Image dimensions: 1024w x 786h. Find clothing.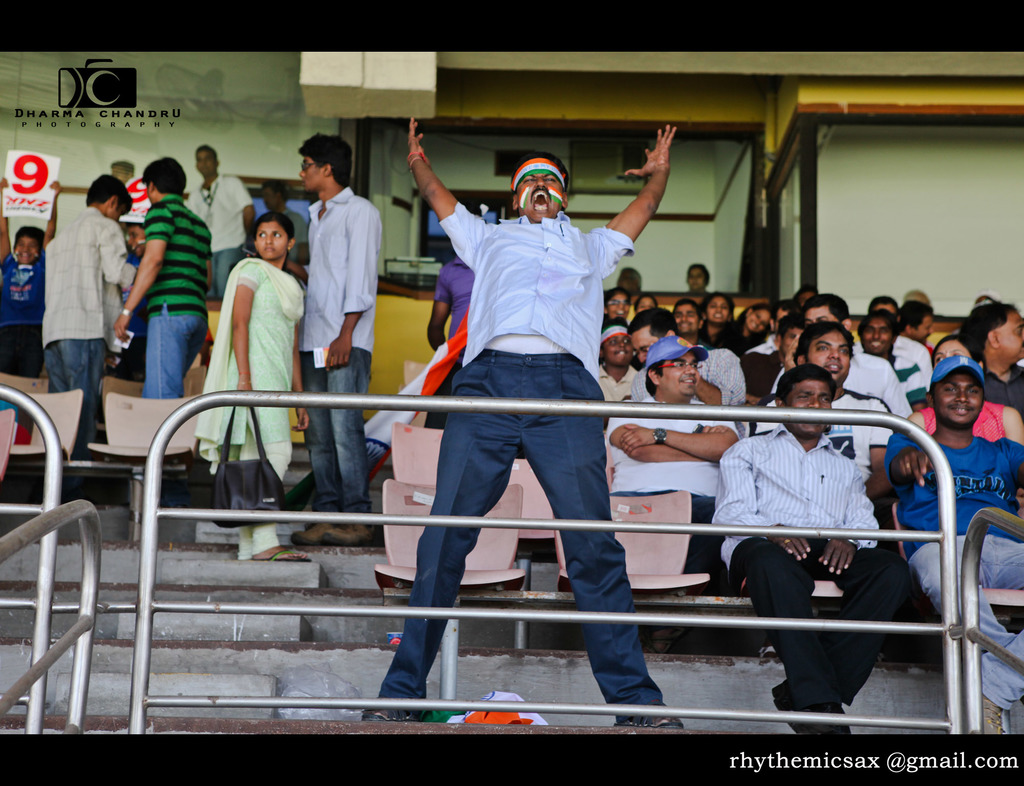
crop(737, 314, 767, 355).
